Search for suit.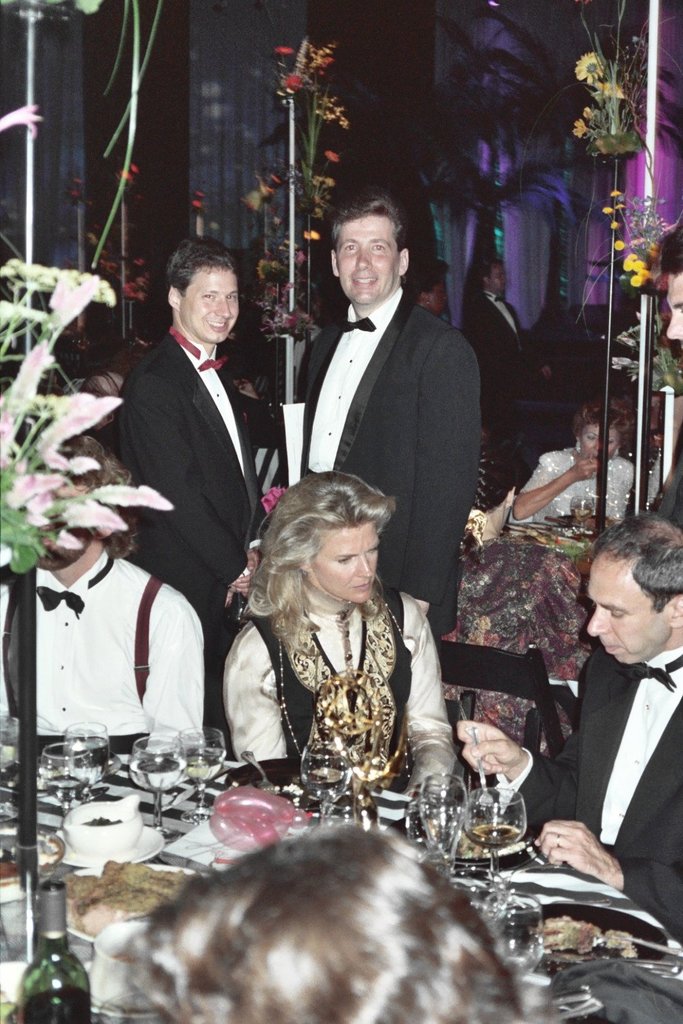
Found at {"x1": 499, "y1": 646, "x2": 682, "y2": 954}.
